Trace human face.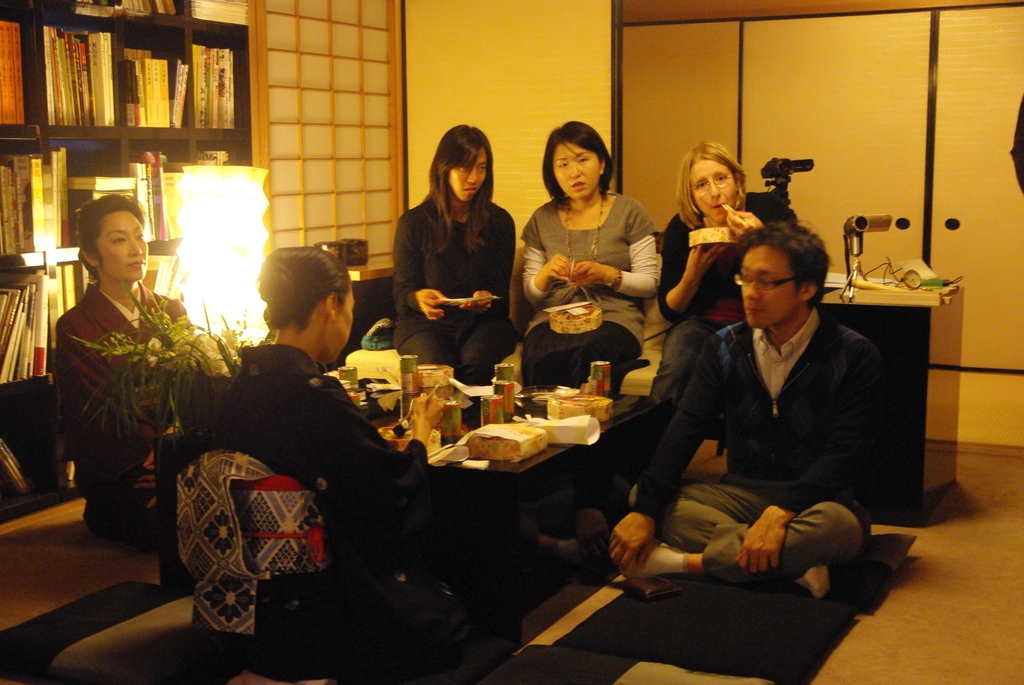
Traced to 103, 208, 149, 277.
